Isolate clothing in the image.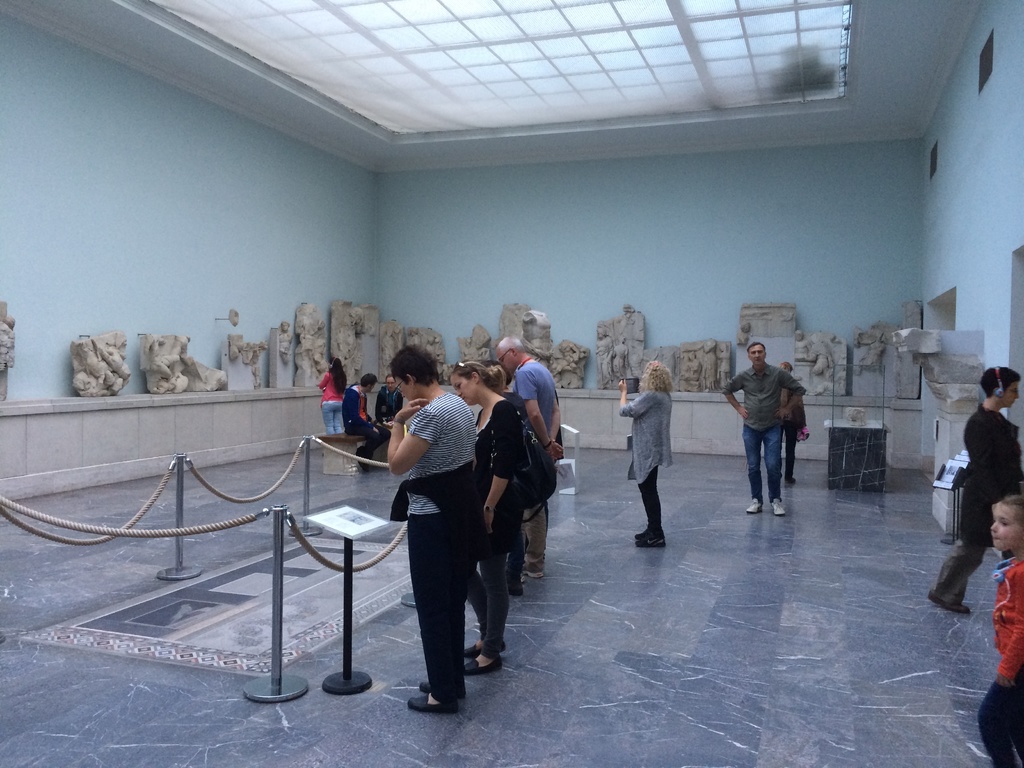
Isolated region: crop(376, 388, 405, 436).
